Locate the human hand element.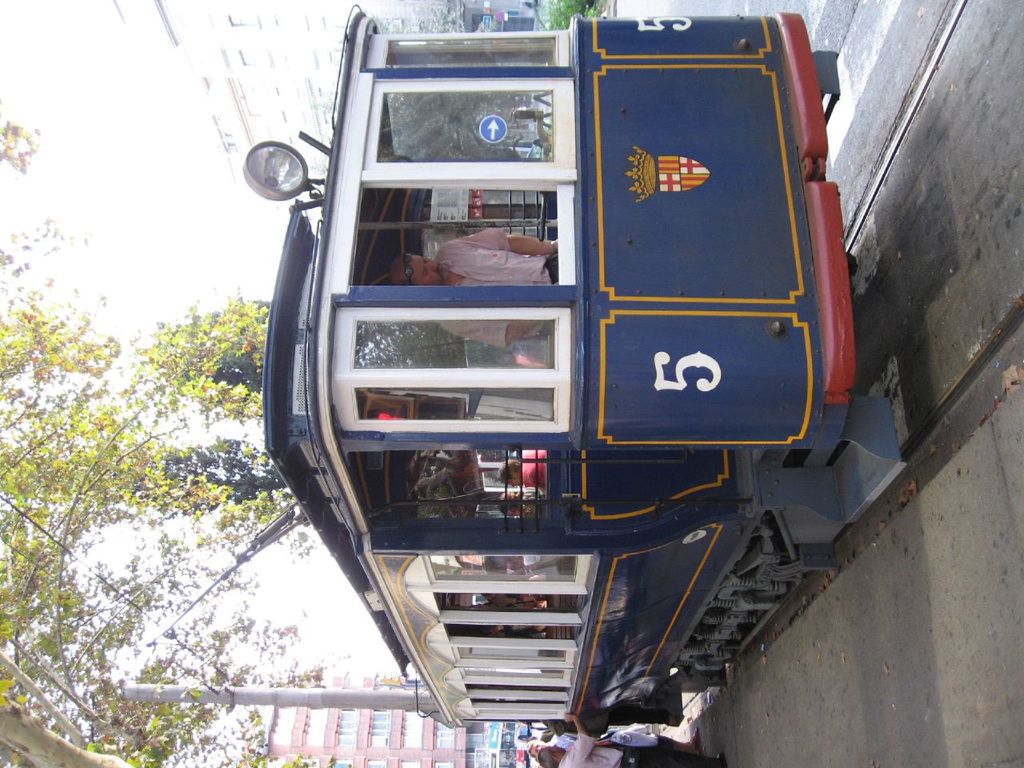
Element bbox: bbox=[563, 712, 575, 726].
